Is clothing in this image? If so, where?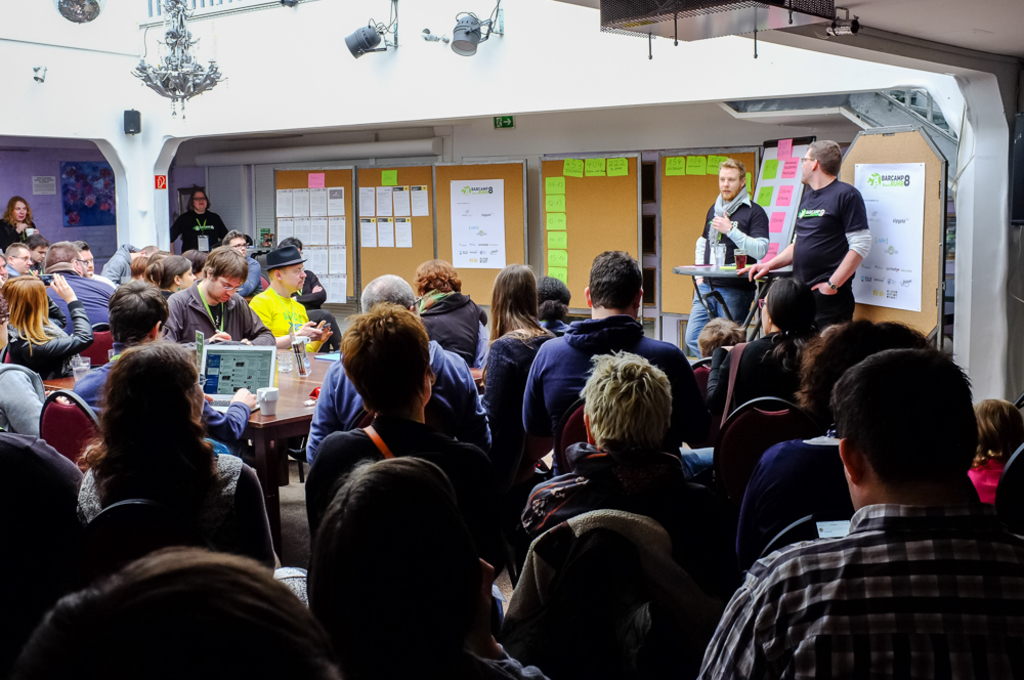
Yes, at pyautogui.locateOnScreen(522, 433, 732, 594).
